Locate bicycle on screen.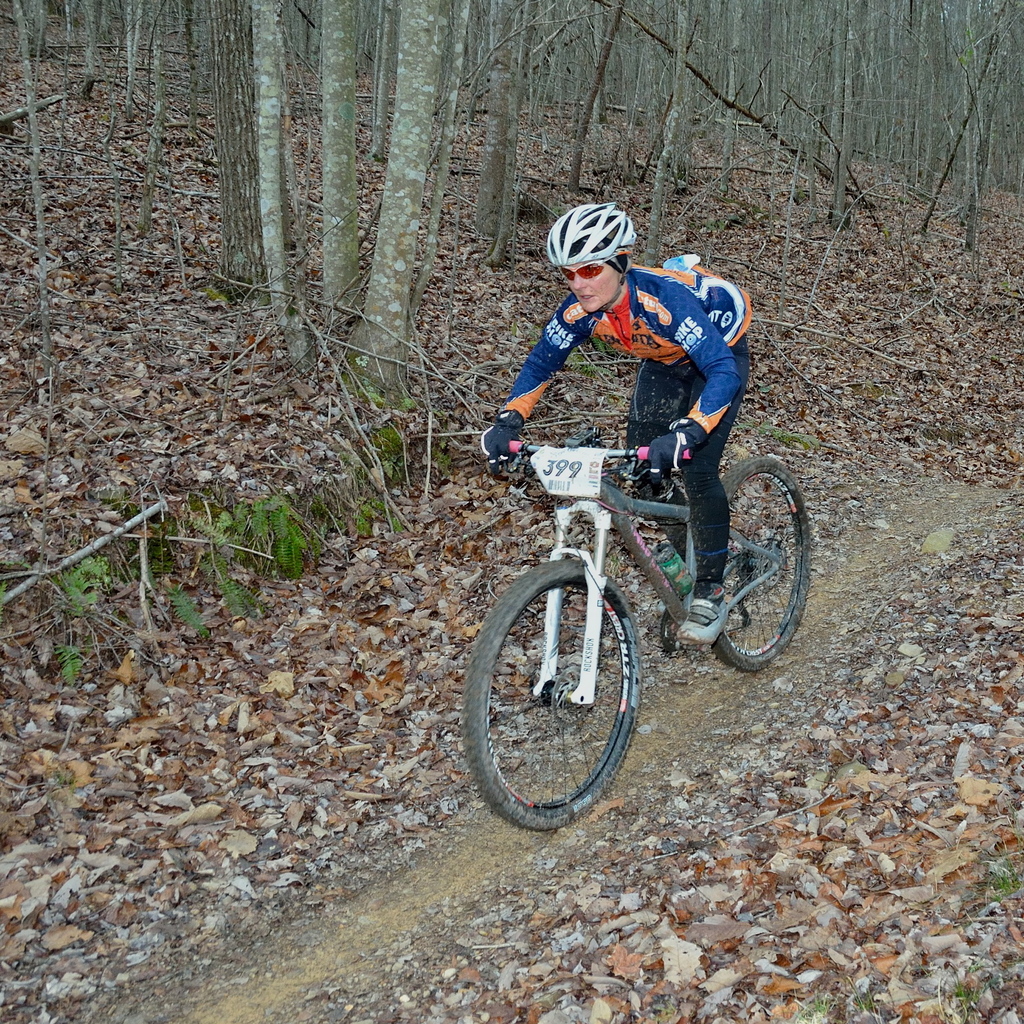
On screen at select_region(473, 378, 824, 804).
